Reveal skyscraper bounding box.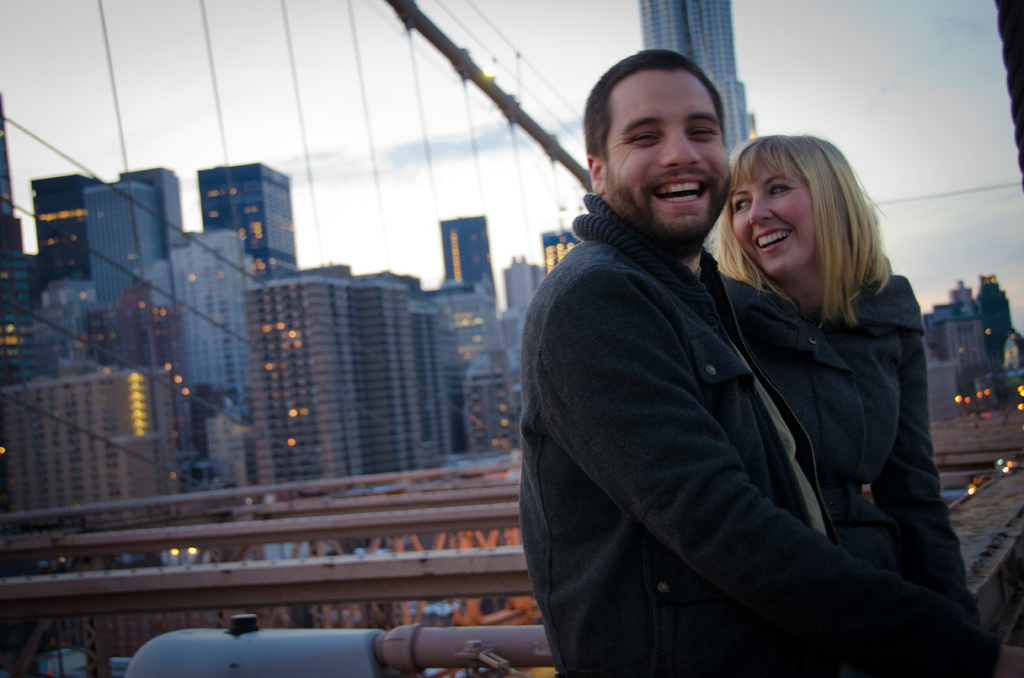
Revealed: region(0, 88, 32, 382).
